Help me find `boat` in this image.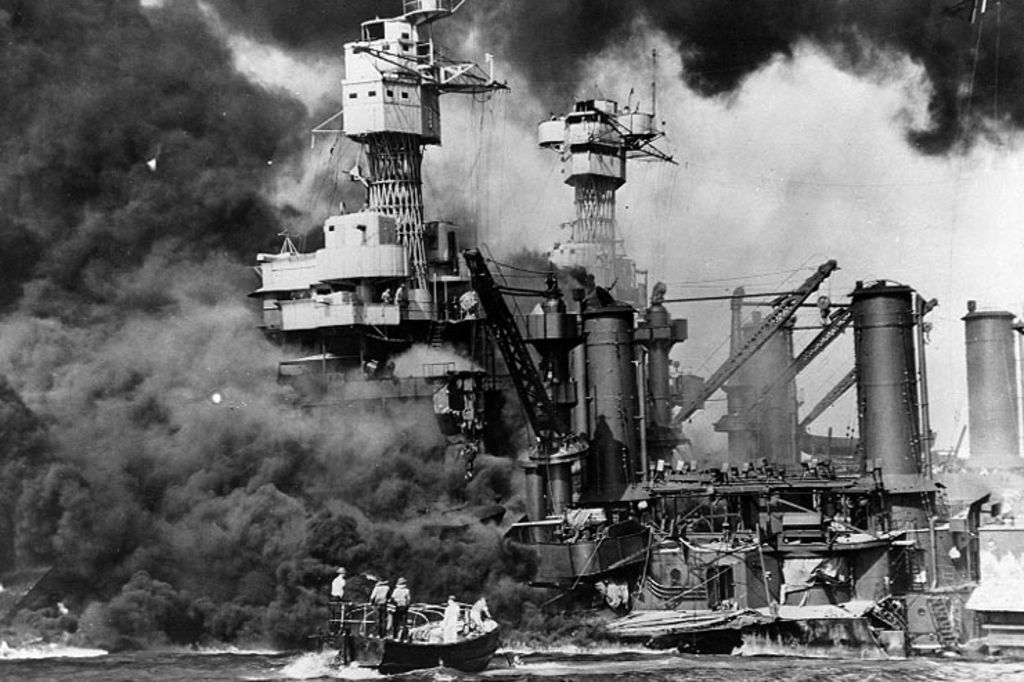
Found it: box=[325, 596, 498, 670].
